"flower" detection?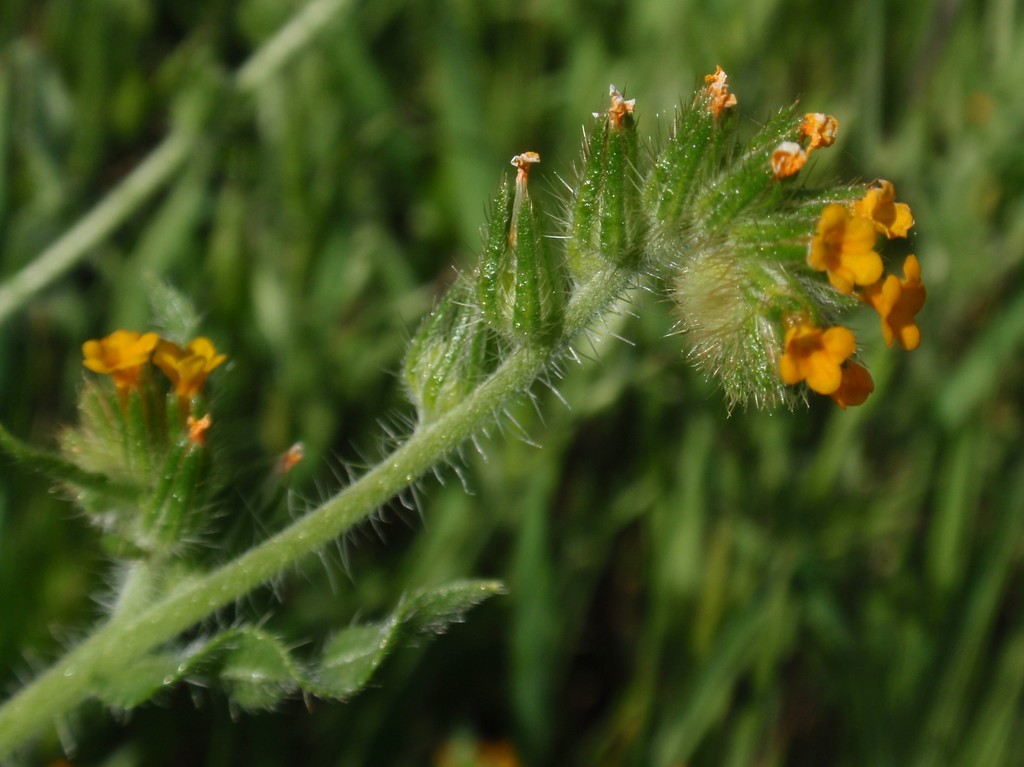
crop(691, 68, 739, 130)
